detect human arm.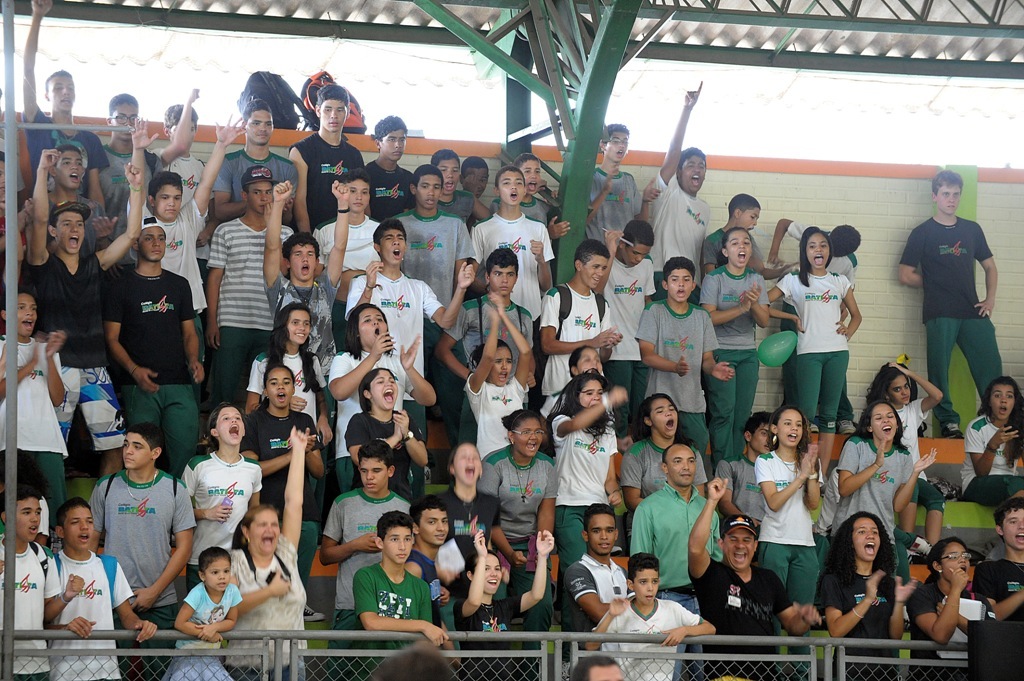
Detected at crop(632, 301, 689, 379).
